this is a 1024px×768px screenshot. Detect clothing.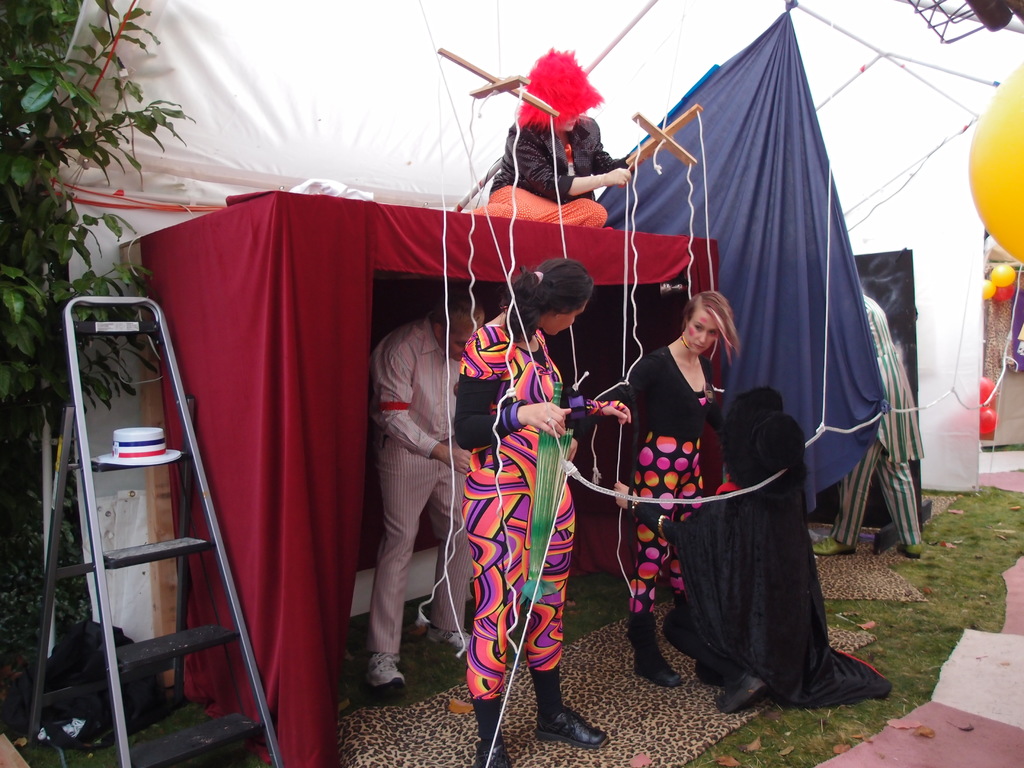
[488,113,629,205].
